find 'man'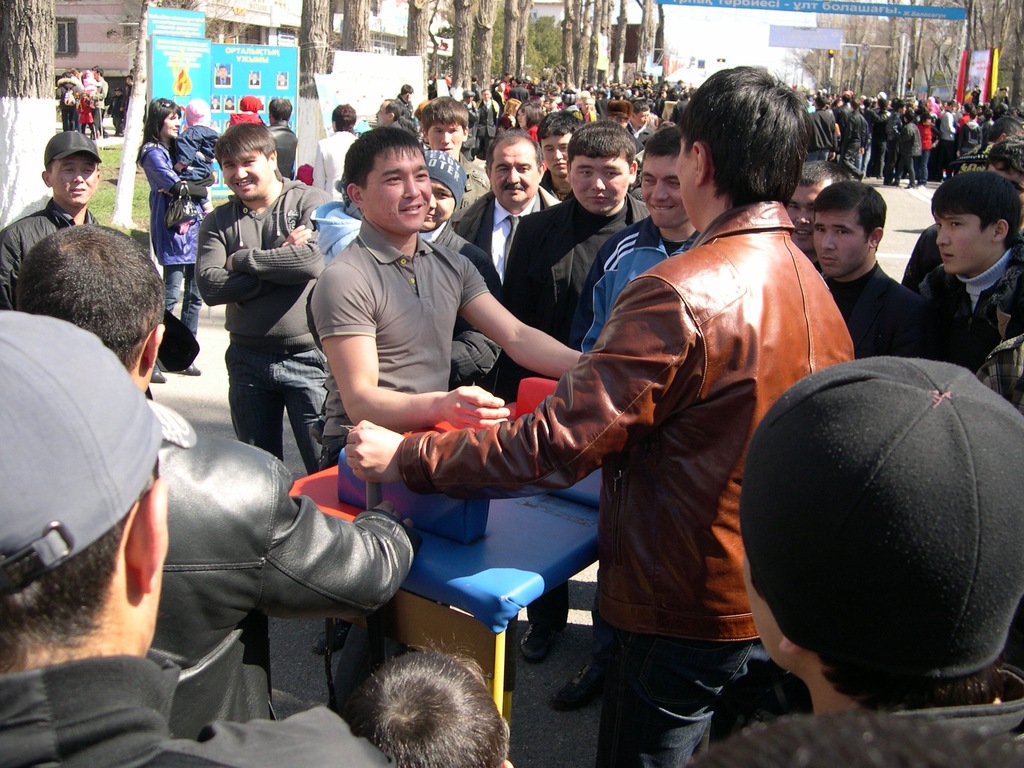
crop(914, 175, 1023, 376)
